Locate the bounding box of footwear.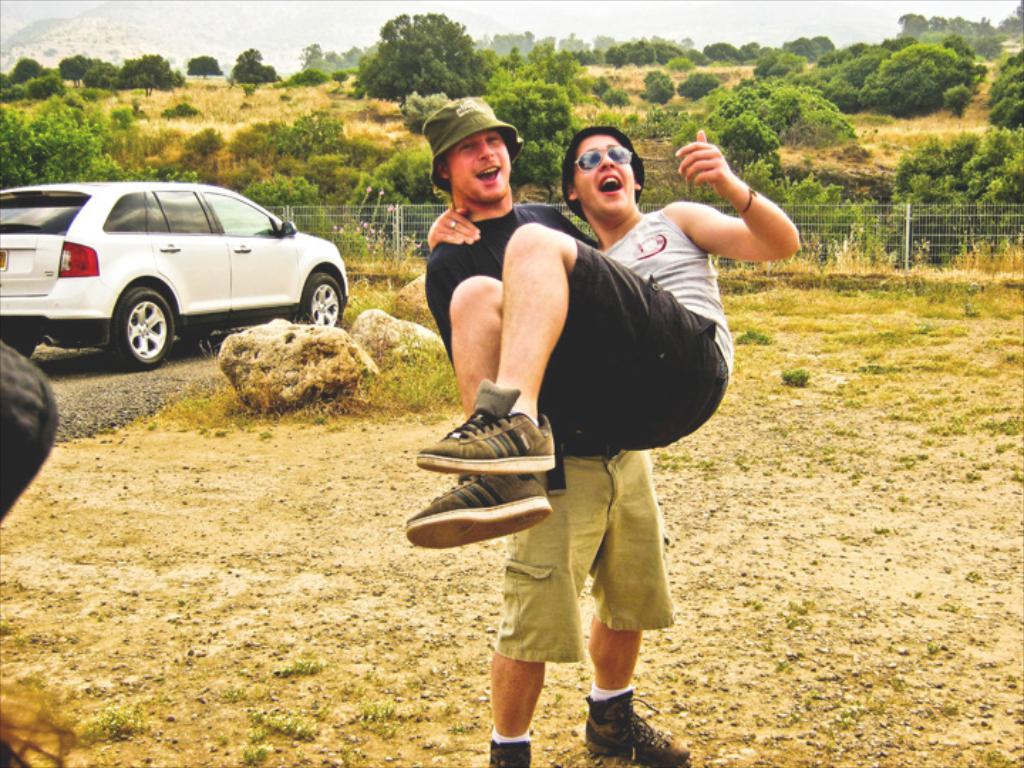
Bounding box: <bbox>488, 738, 536, 767</bbox>.
